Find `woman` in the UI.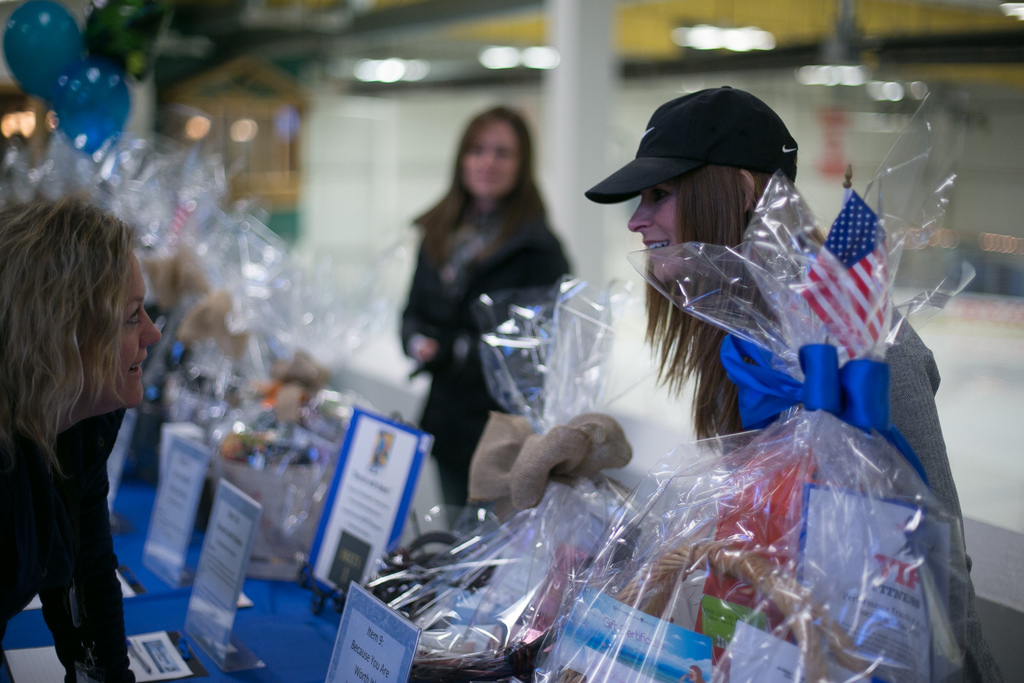
UI element at locate(393, 106, 580, 555).
